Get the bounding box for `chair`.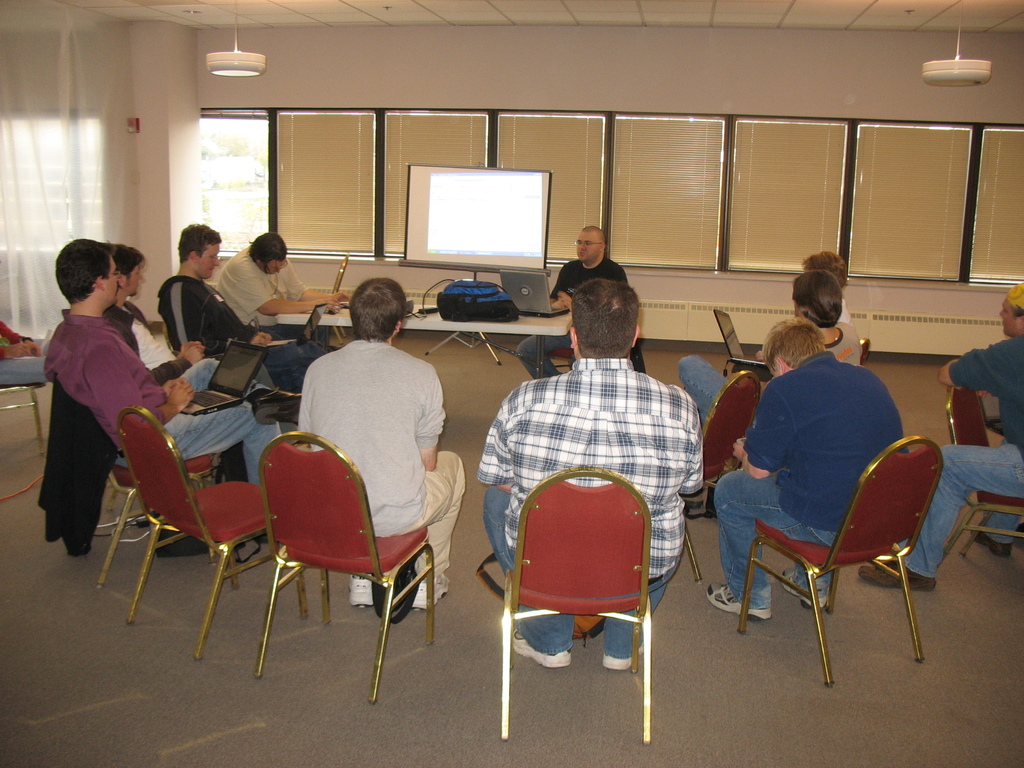
pyautogui.locateOnScreen(59, 376, 212, 583).
